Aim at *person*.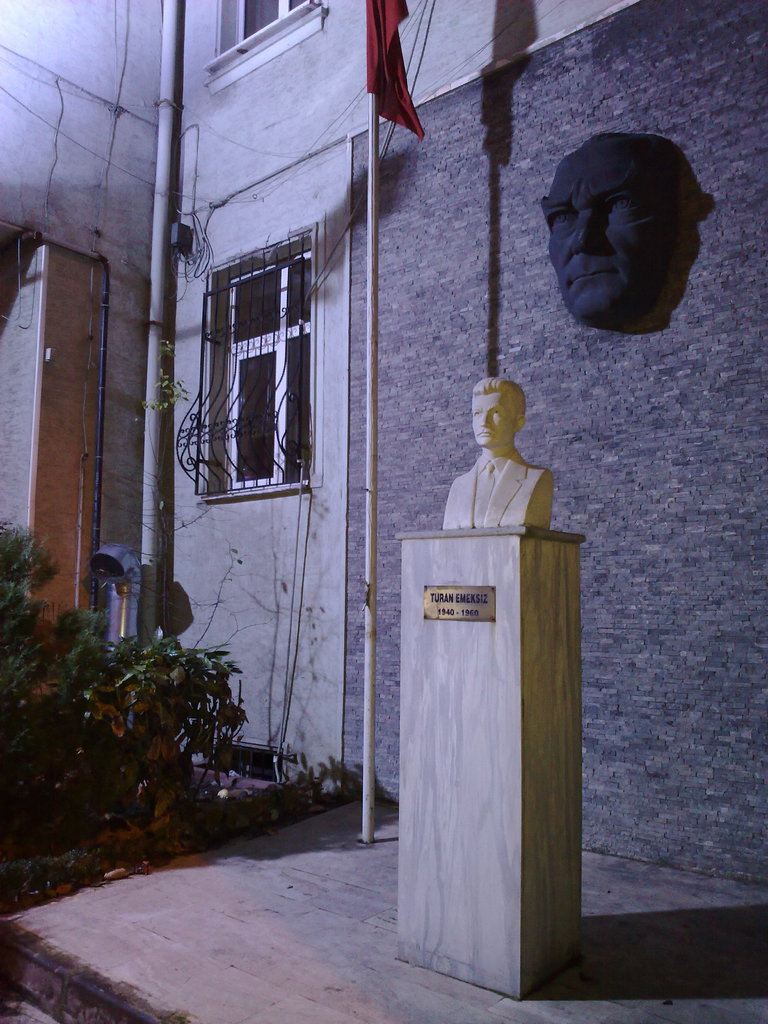
Aimed at bbox(427, 369, 561, 541).
